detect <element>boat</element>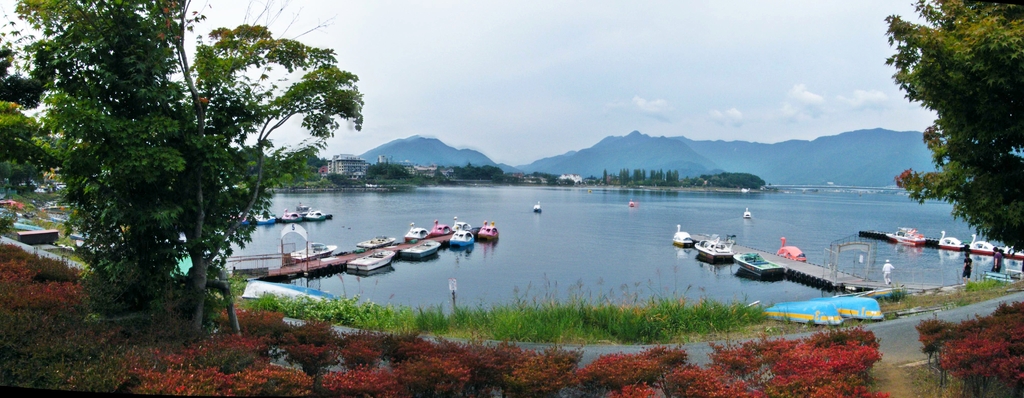
<box>403,244,440,261</box>
